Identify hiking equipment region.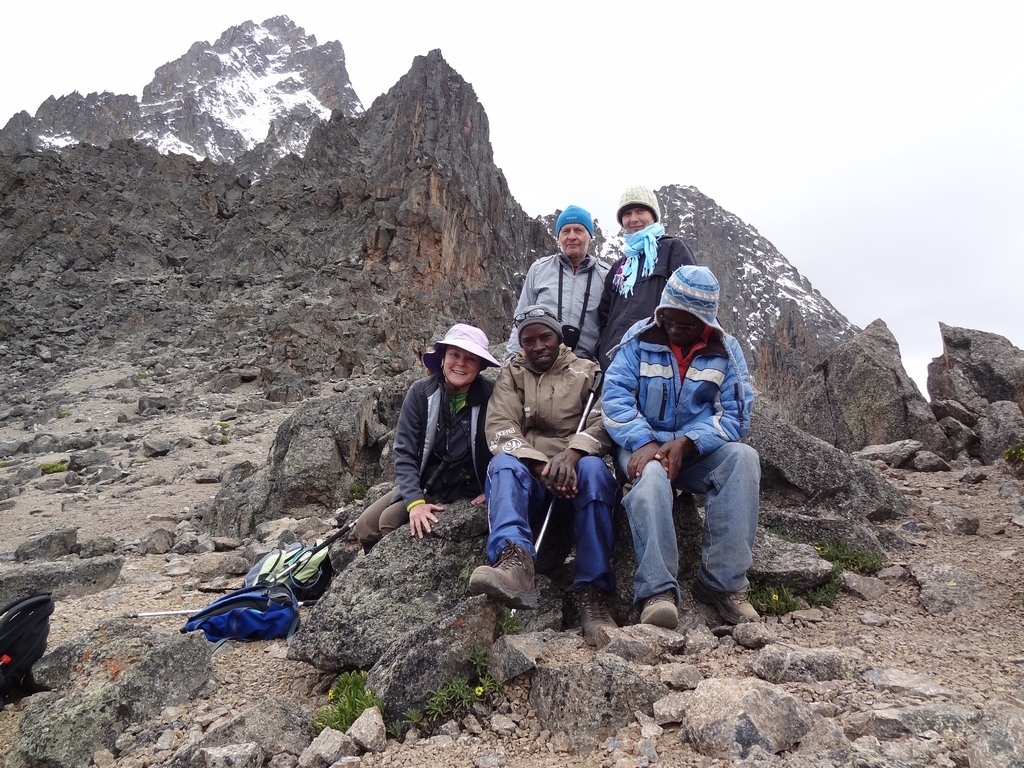
Region: [534,370,602,555].
